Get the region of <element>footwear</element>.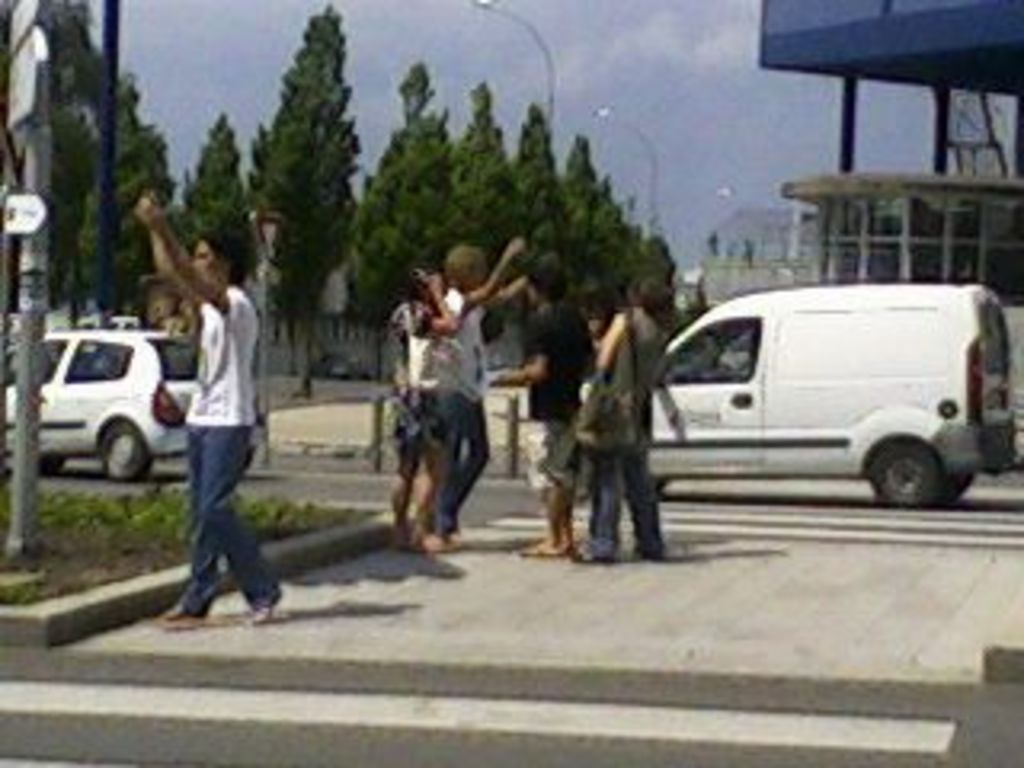
<box>154,605,202,624</box>.
